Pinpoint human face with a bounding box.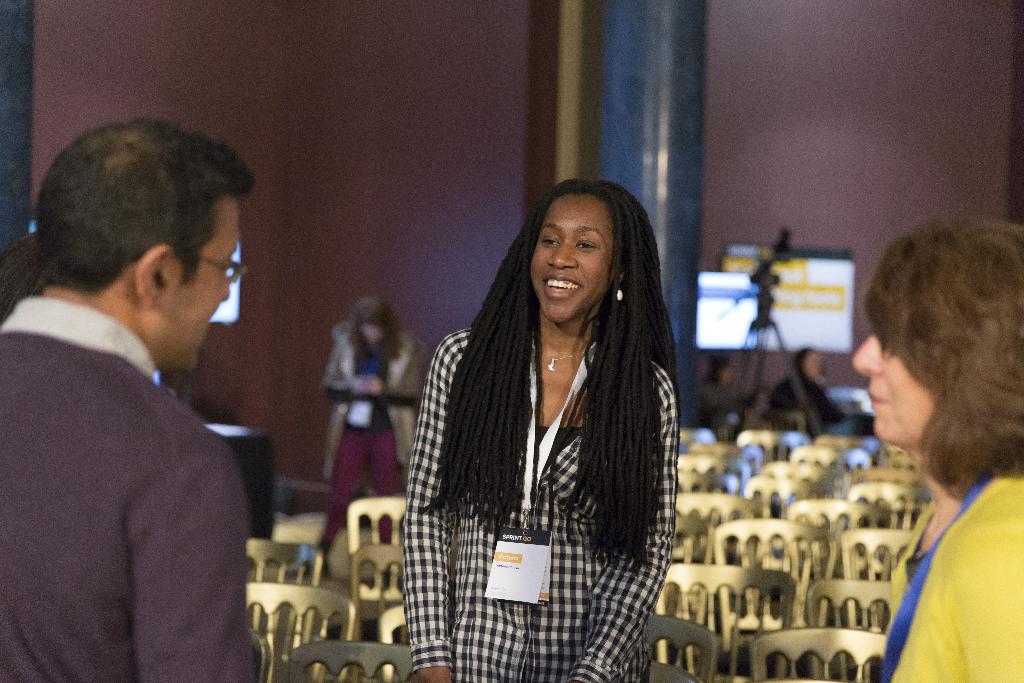
rect(850, 332, 934, 443).
